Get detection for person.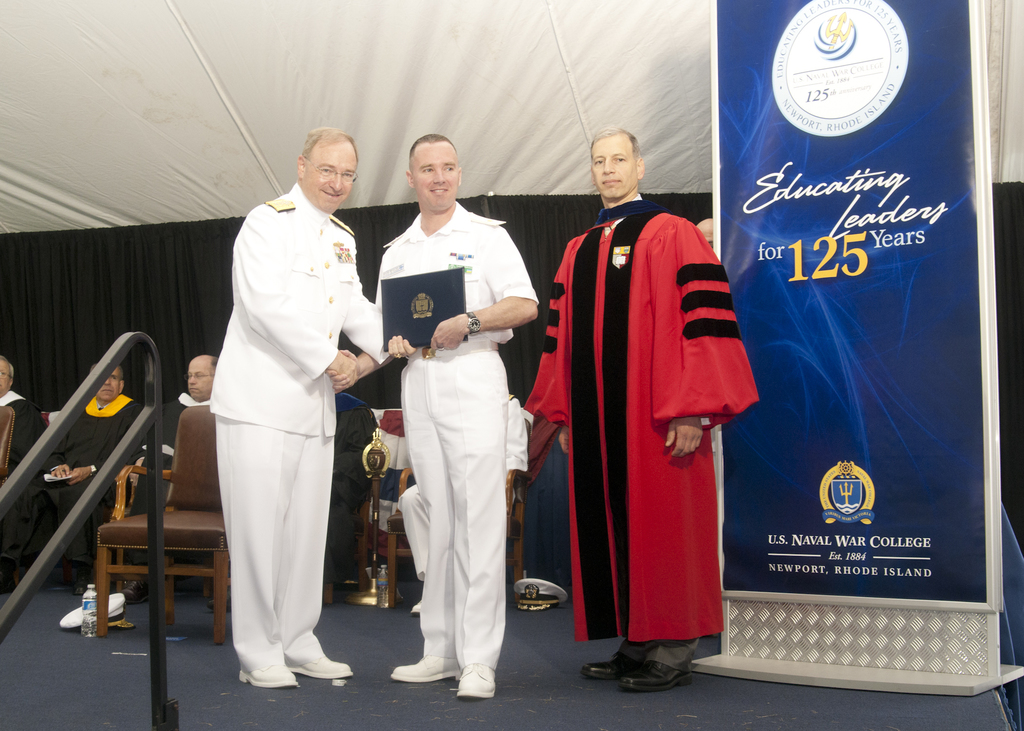
Detection: rect(0, 357, 67, 563).
